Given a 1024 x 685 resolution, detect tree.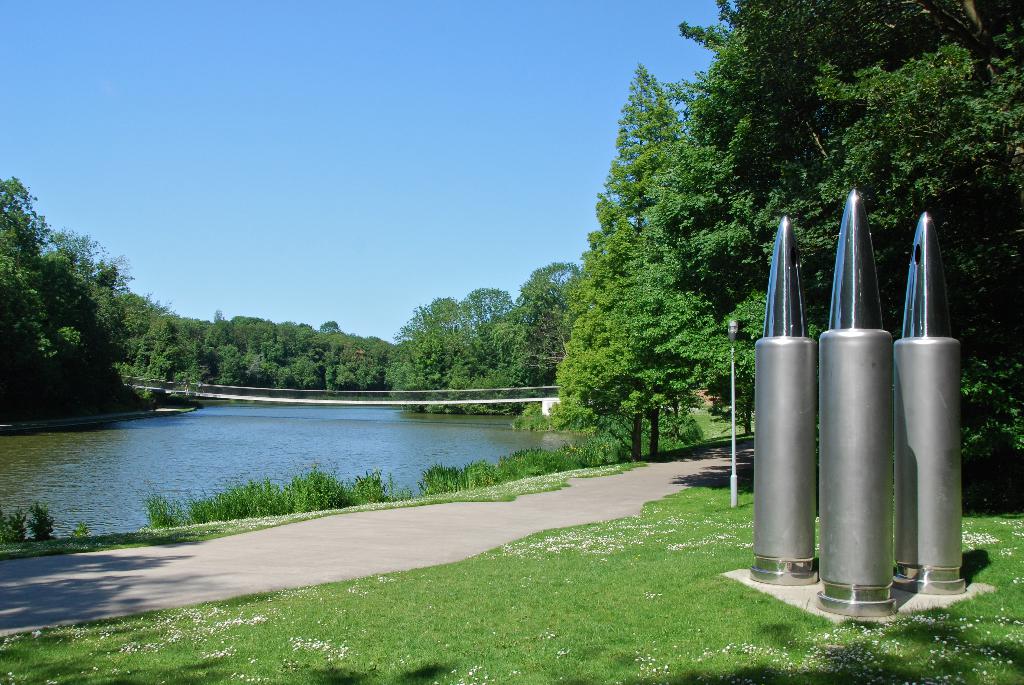
bbox=[162, 312, 207, 355].
